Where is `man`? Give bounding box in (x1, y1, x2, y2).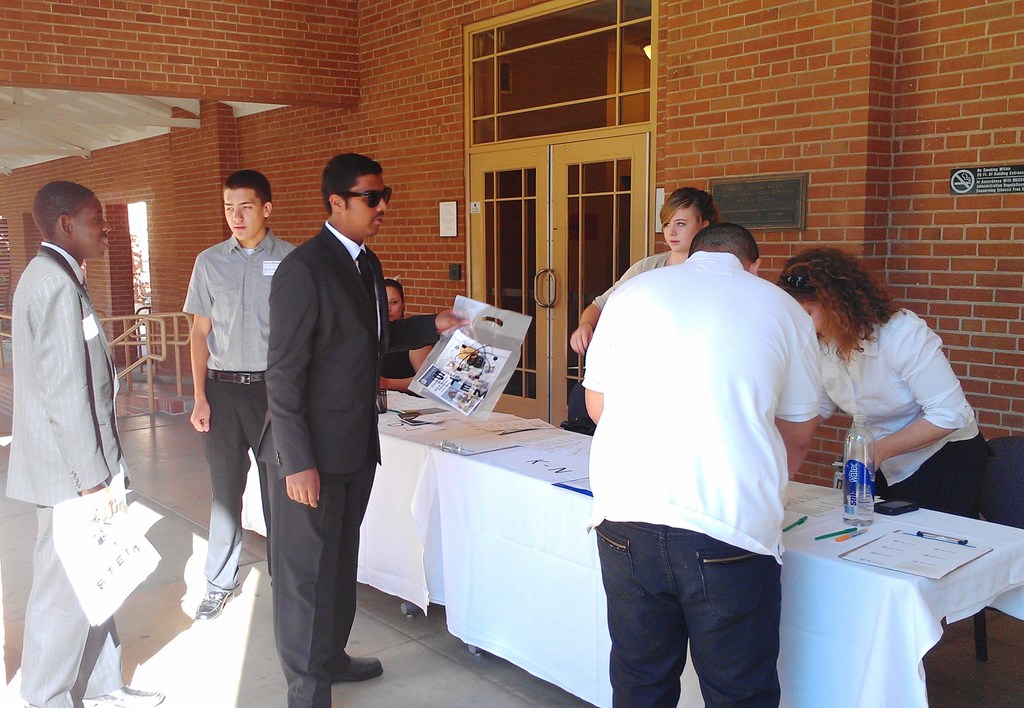
(577, 220, 824, 707).
